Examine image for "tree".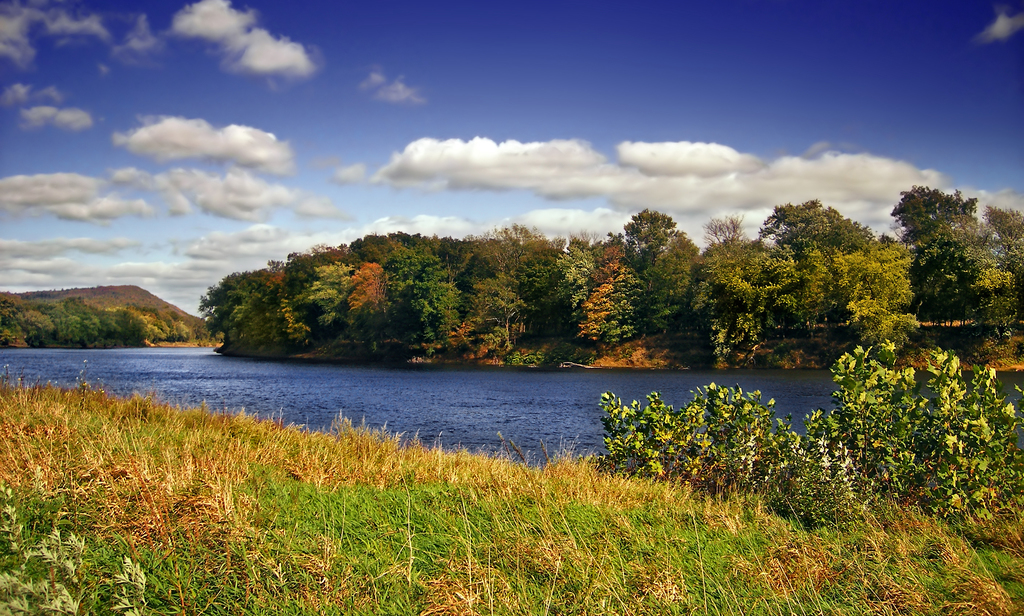
Examination result: (869,184,998,379).
